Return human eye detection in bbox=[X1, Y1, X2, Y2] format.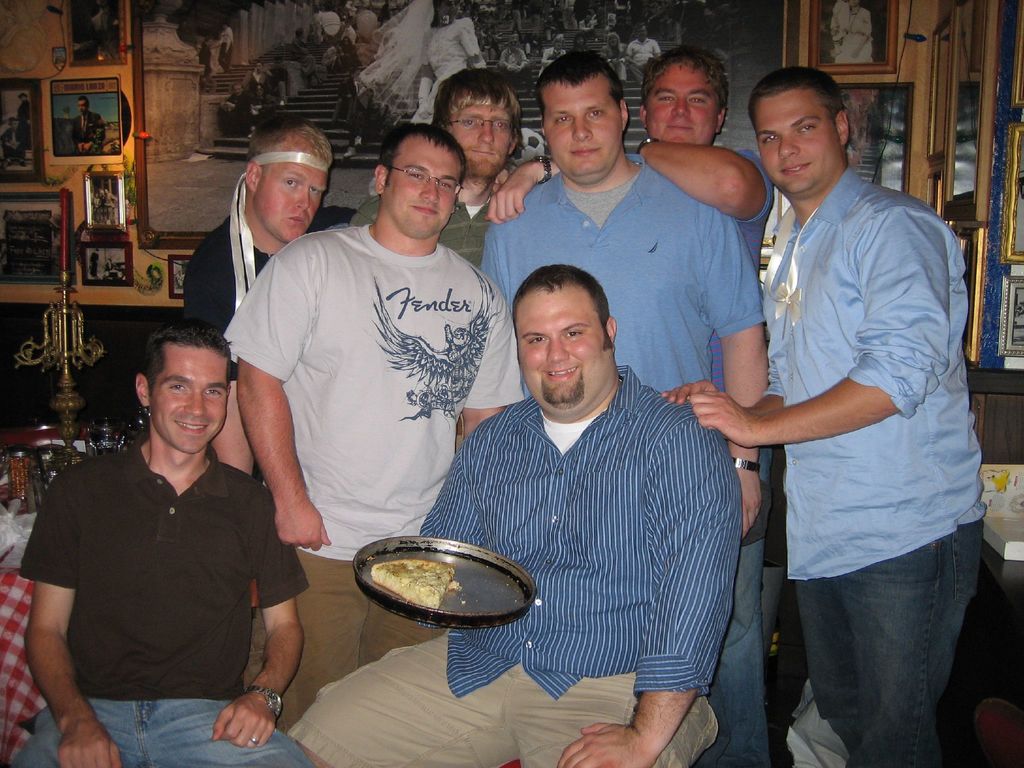
bbox=[553, 111, 578, 125].
